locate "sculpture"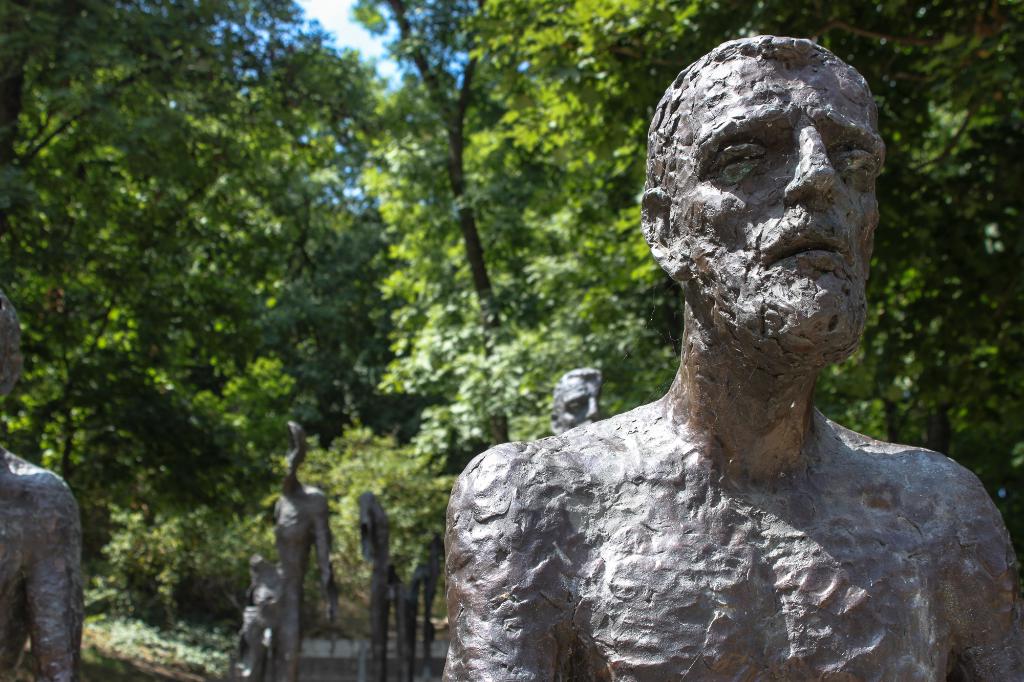
Rect(233, 408, 335, 674)
